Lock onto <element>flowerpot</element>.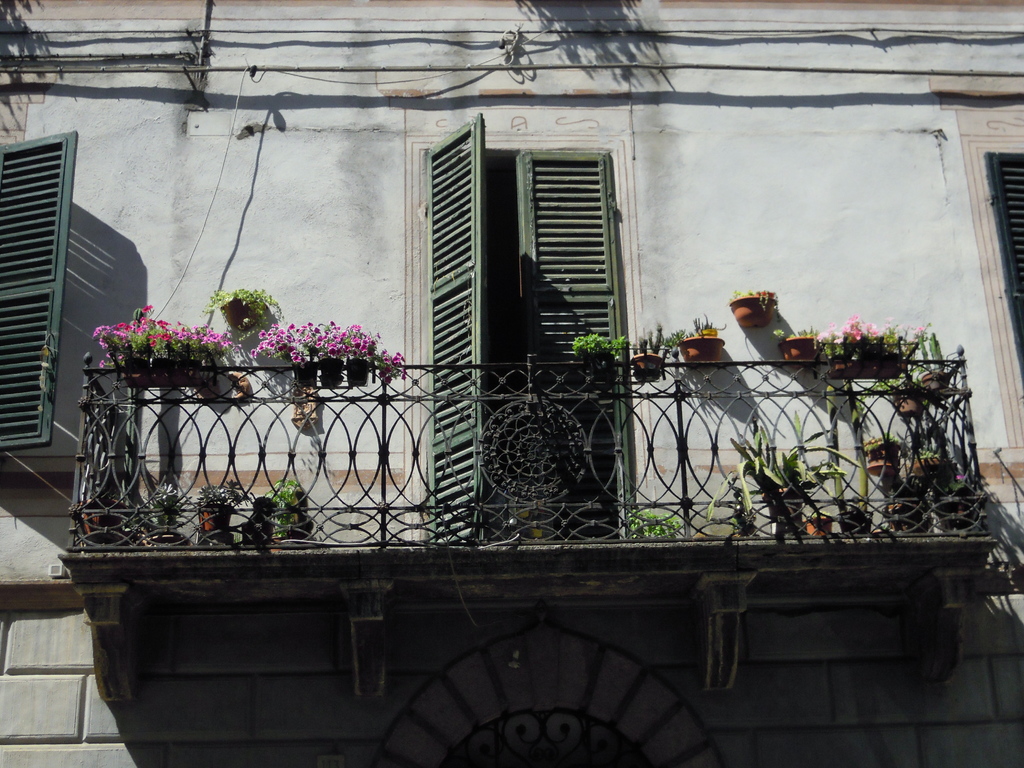
Locked: box=[727, 294, 779, 331].
